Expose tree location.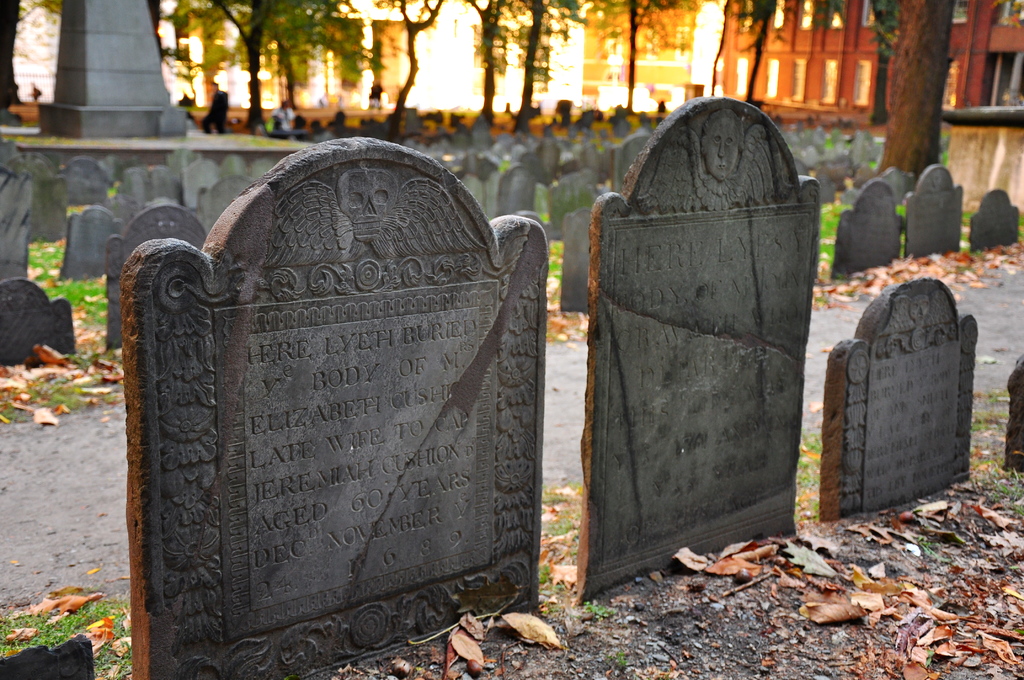
Exposed at bbox=[602, 0, 666, 120].
